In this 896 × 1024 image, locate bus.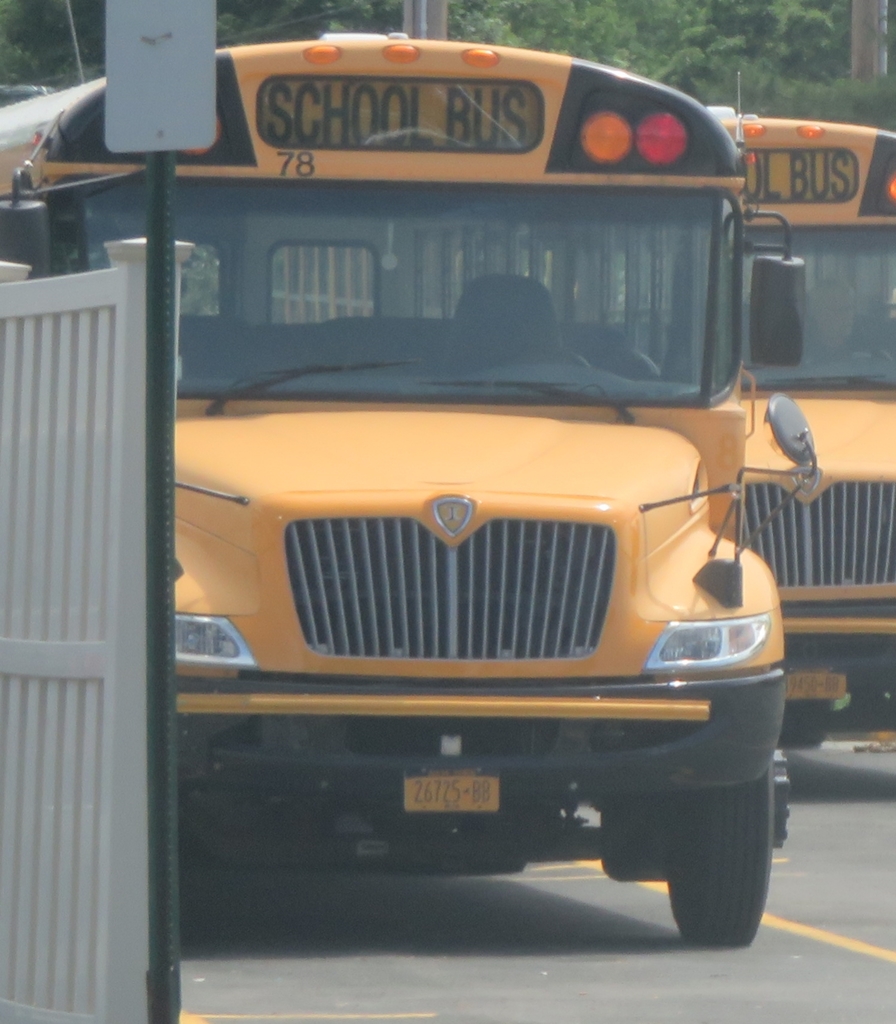
Bounding box: (705, 102, 895, 746).
